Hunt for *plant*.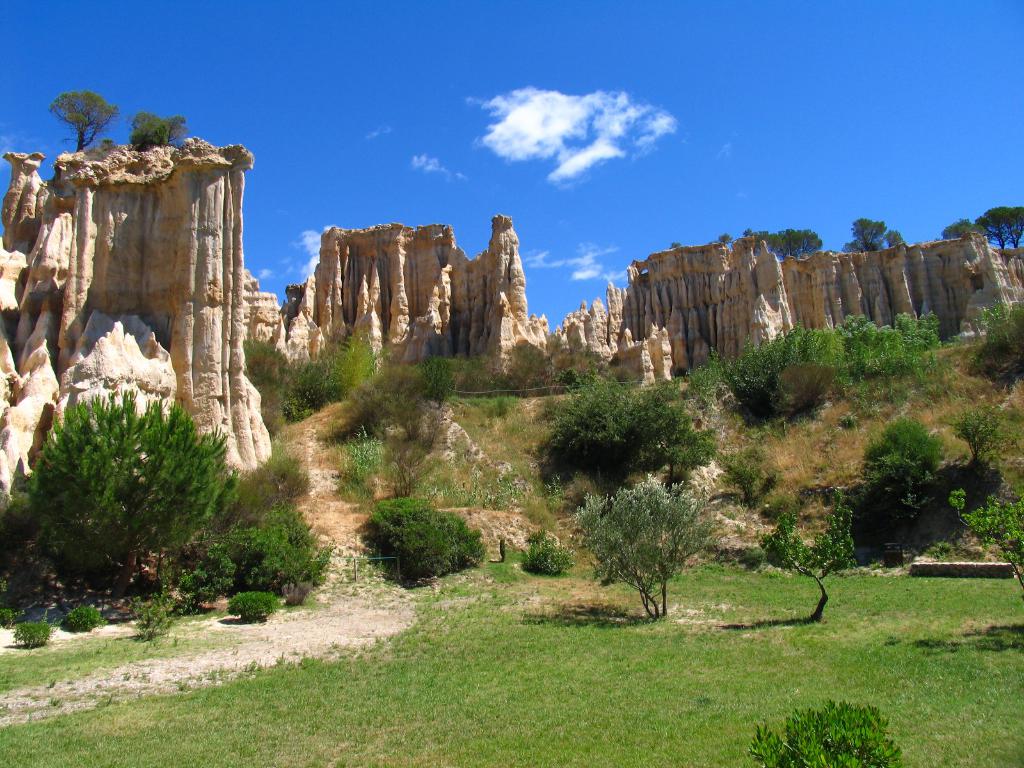
Hunted down at 449,388,572,496.
